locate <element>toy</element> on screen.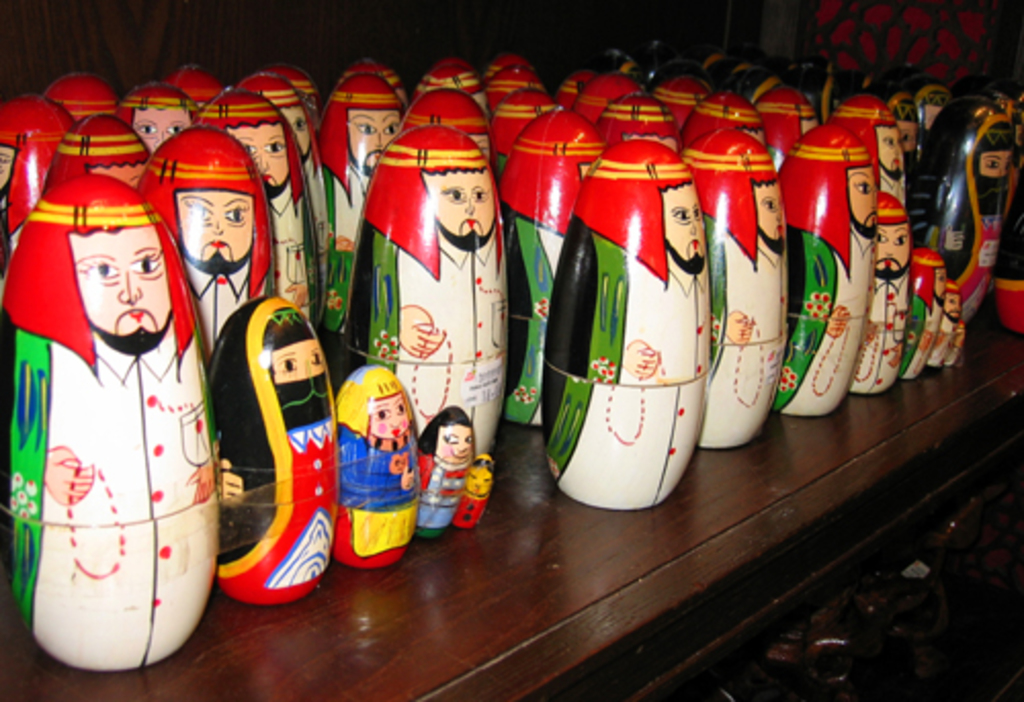
On screen at bbox(770, 127, 877, 415).
